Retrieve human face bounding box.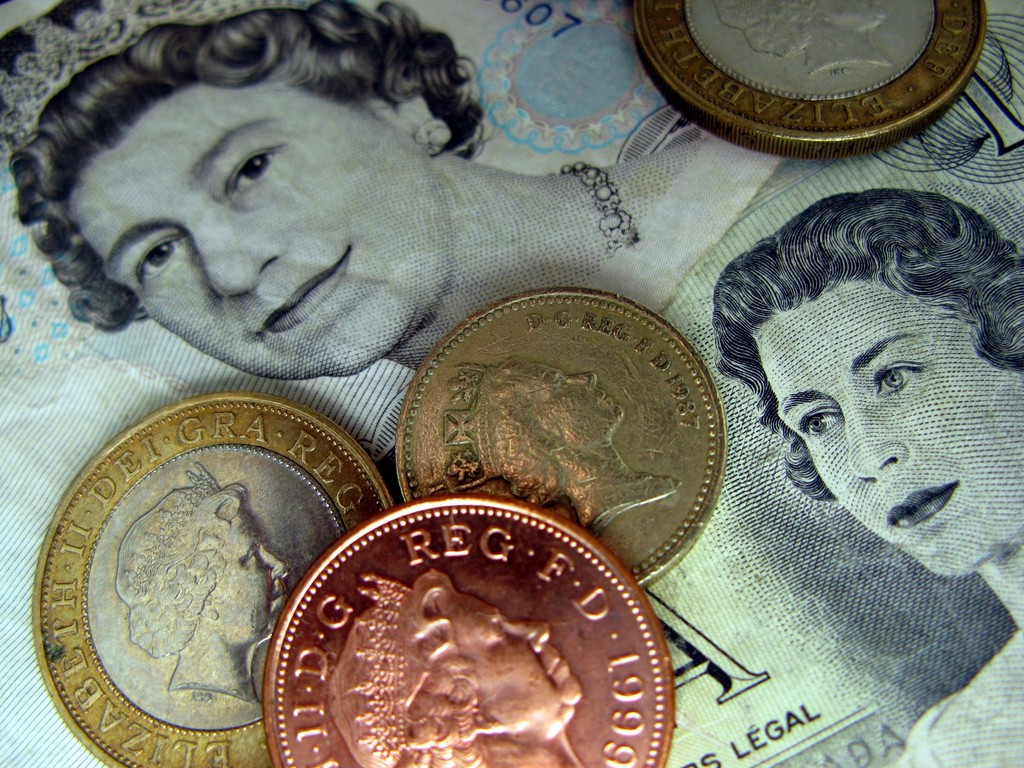
Bounding box: bbox=(749, 282, 1023, 579).
